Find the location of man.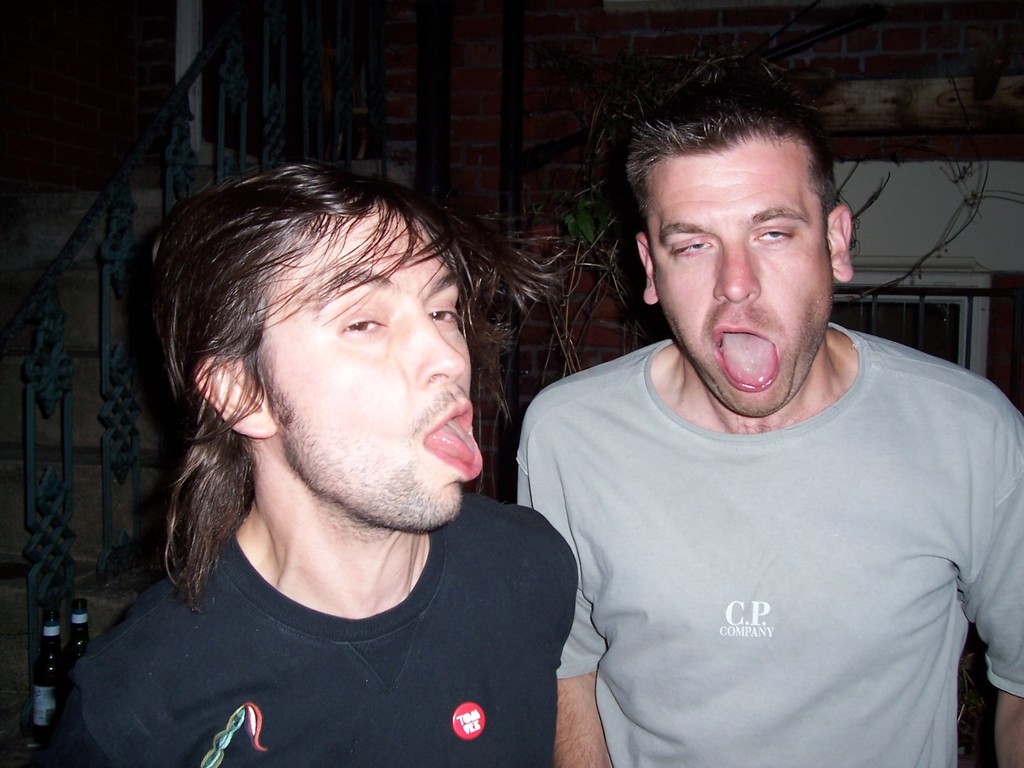
Location: rect(79, 129, 669, 759).
